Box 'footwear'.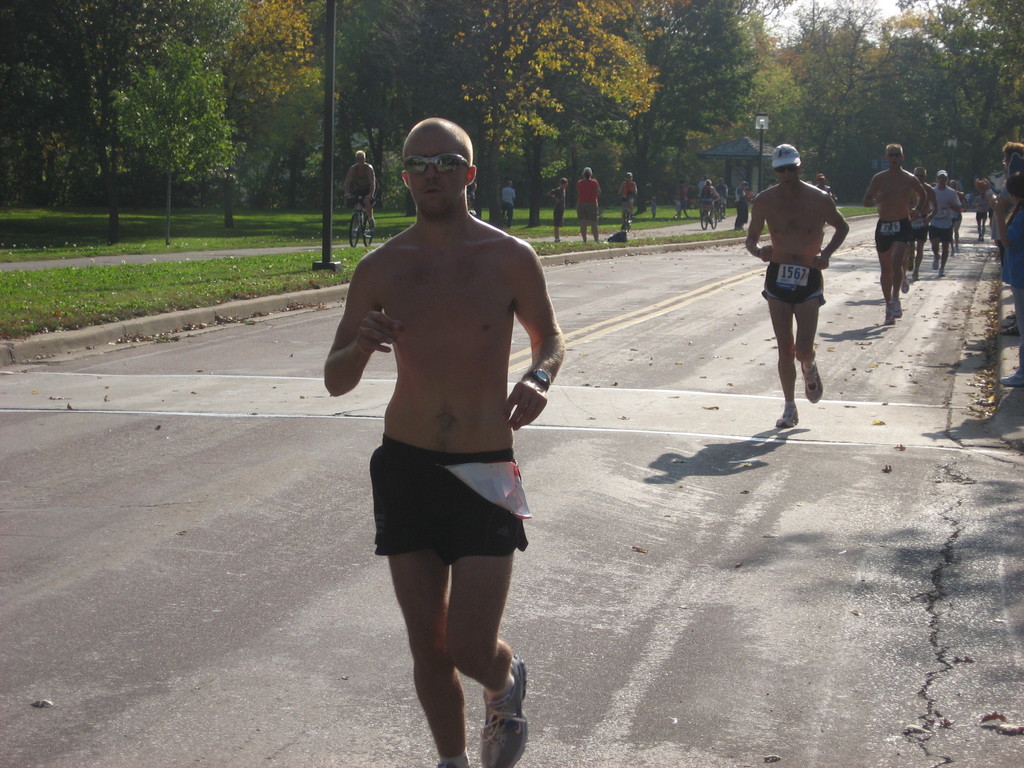
pyautogui.locateOnScreen(908, 256, 914, 271).
